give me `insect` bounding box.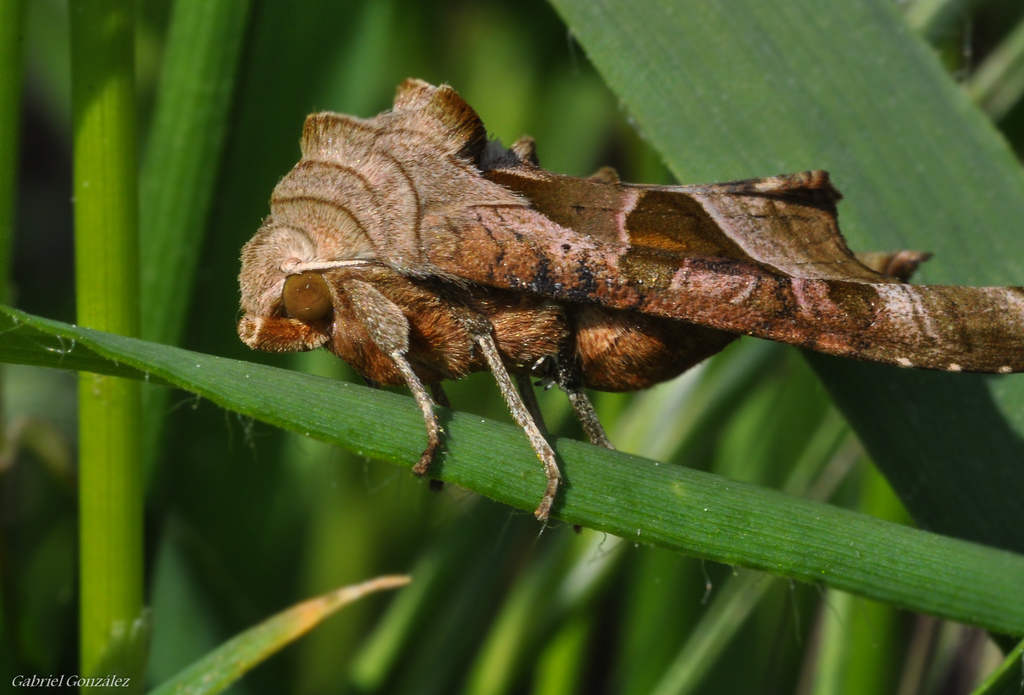
left=238, top=69, right=1023, bottom=528.
